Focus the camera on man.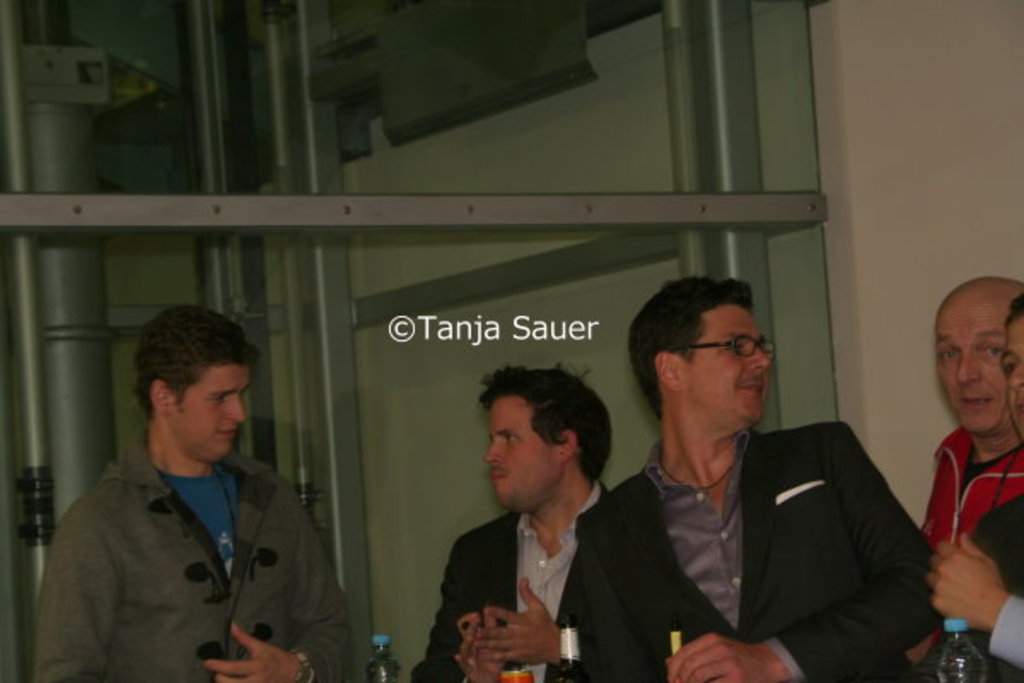
Focus region: left=558, top=280, right=969, bottom=676.
